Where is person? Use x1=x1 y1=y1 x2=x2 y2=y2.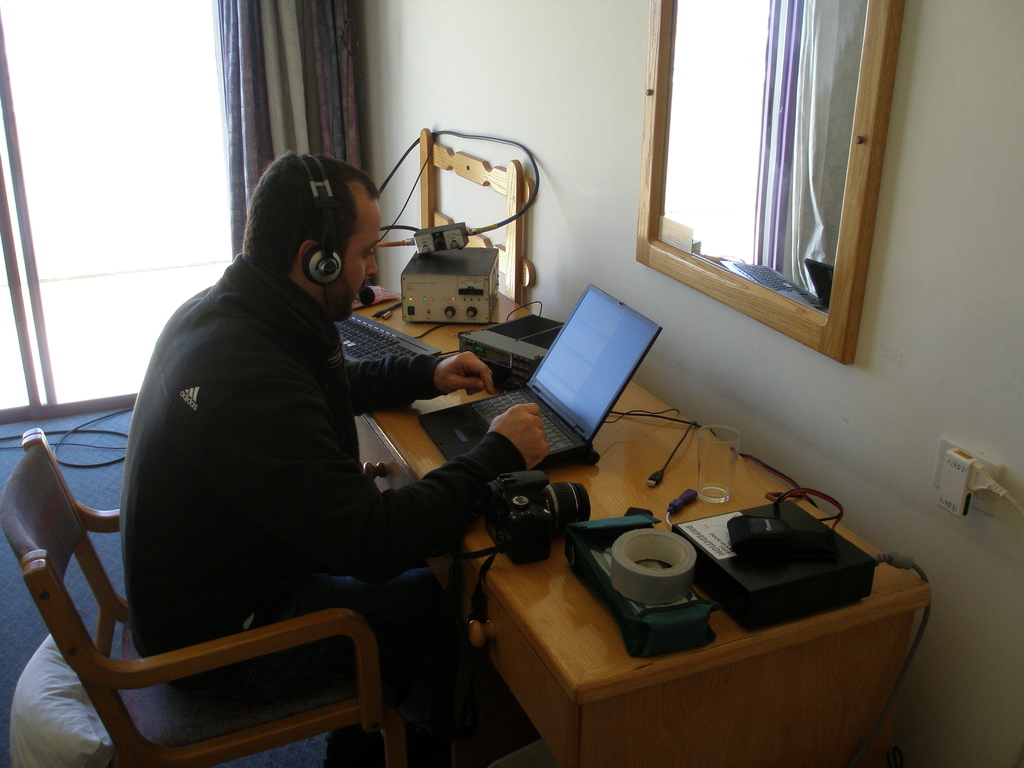
x1=126 y1=145 x2=556 y2=767.
